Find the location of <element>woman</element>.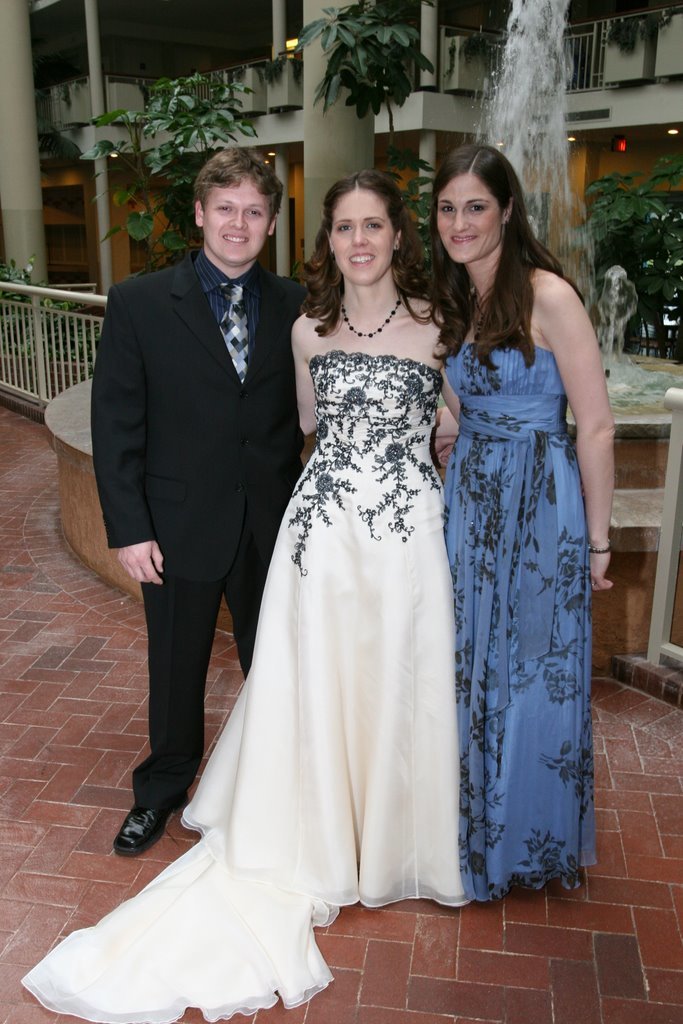
Location: box(25, 180, 451, 1023).
